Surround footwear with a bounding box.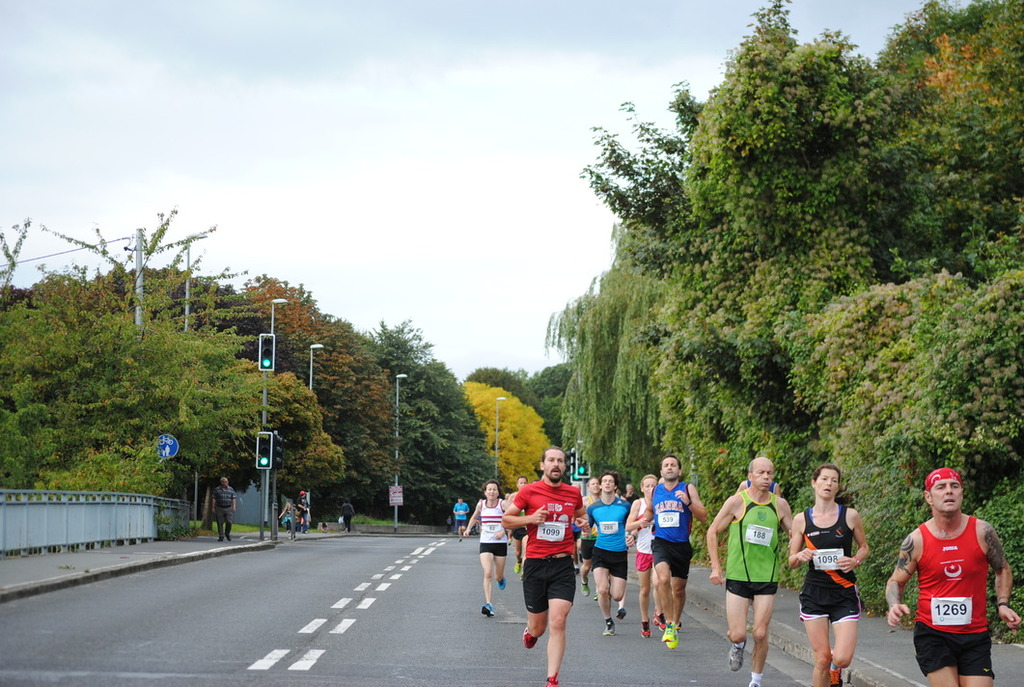
bbox(590, 589, 599, 600).
